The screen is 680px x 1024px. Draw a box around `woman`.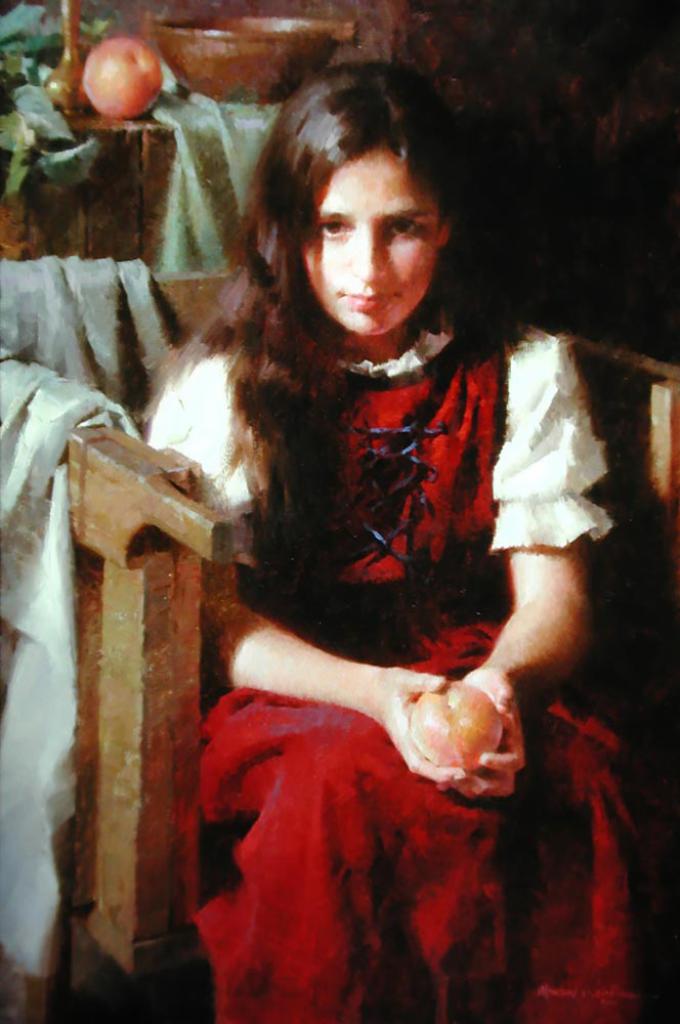
131:67:679:1023.
